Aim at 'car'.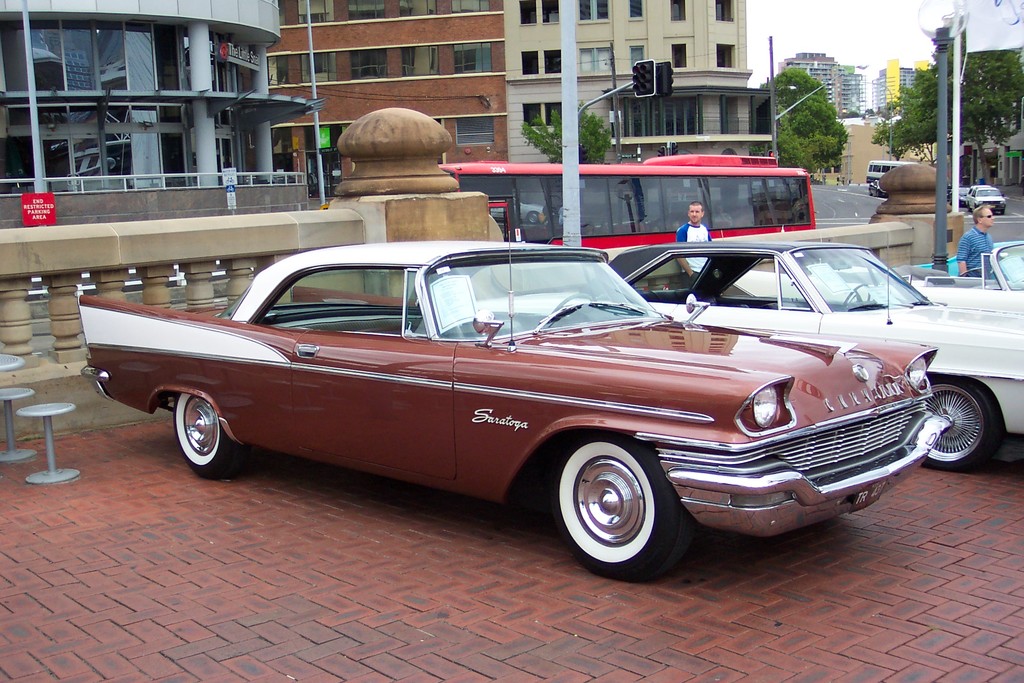
Aimed at [472,231,1023,467].
